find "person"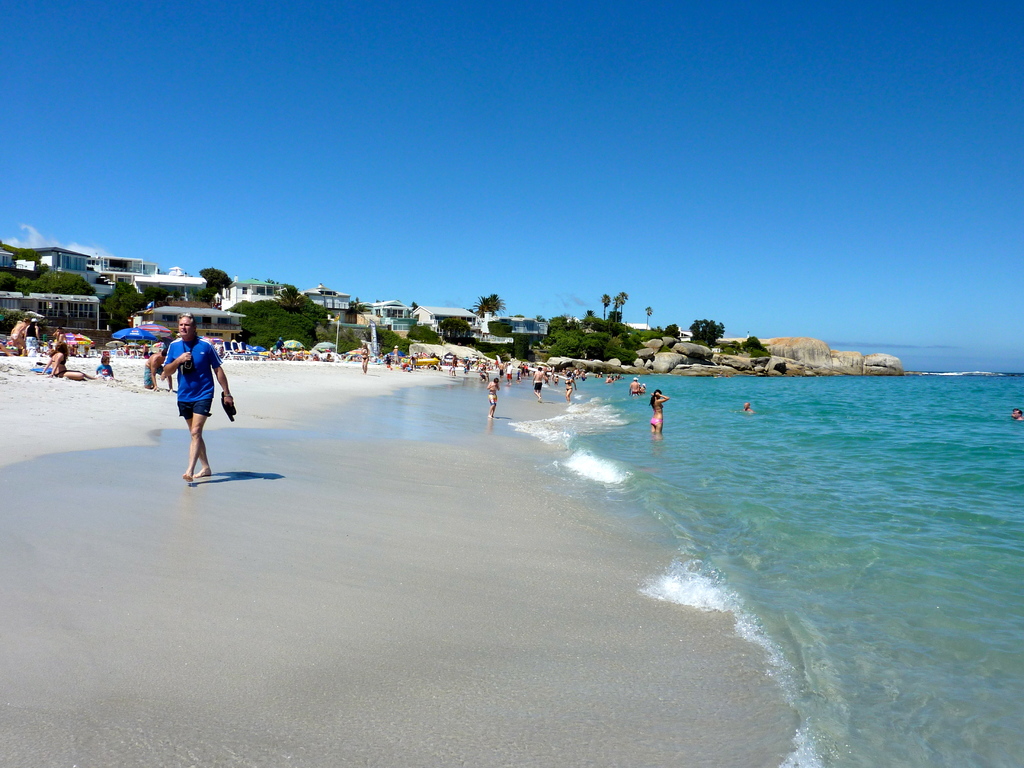
region(486, 378, 501, 419)
